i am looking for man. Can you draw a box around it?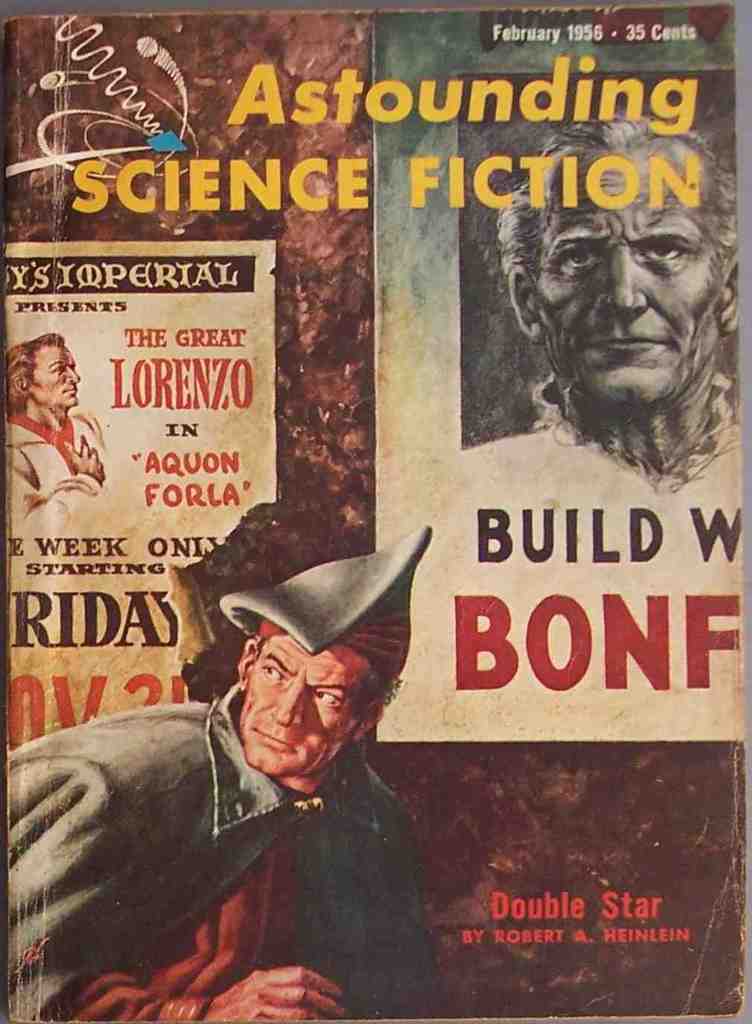
Sure, the bounding box is bbox(458, 112, 739, 512).
